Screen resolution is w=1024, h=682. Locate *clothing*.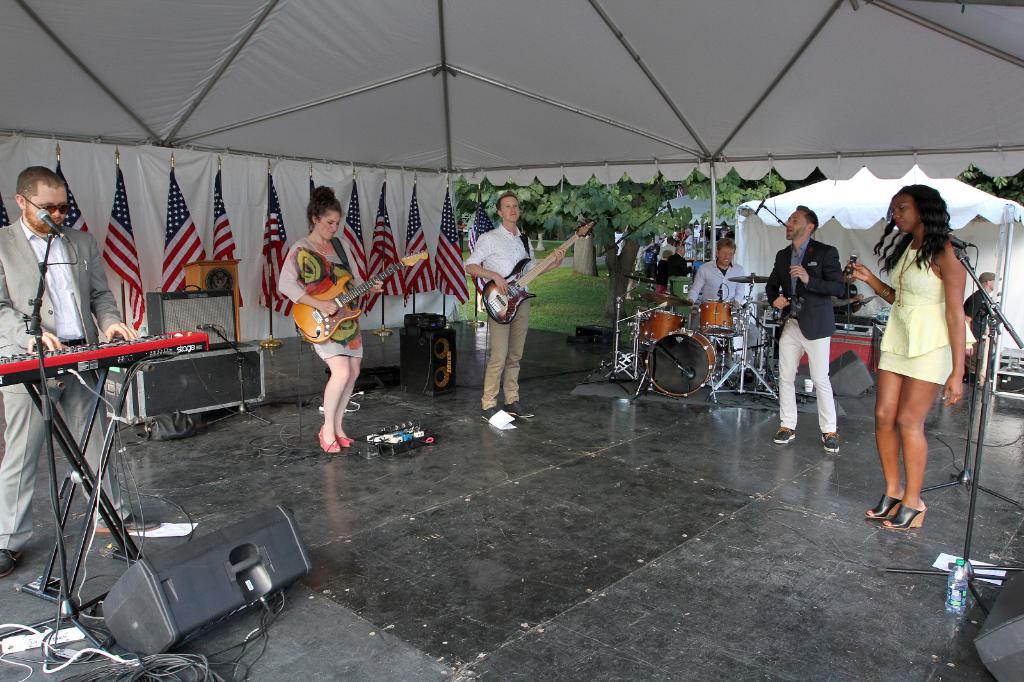
detection(882, 246, 978, 386).
